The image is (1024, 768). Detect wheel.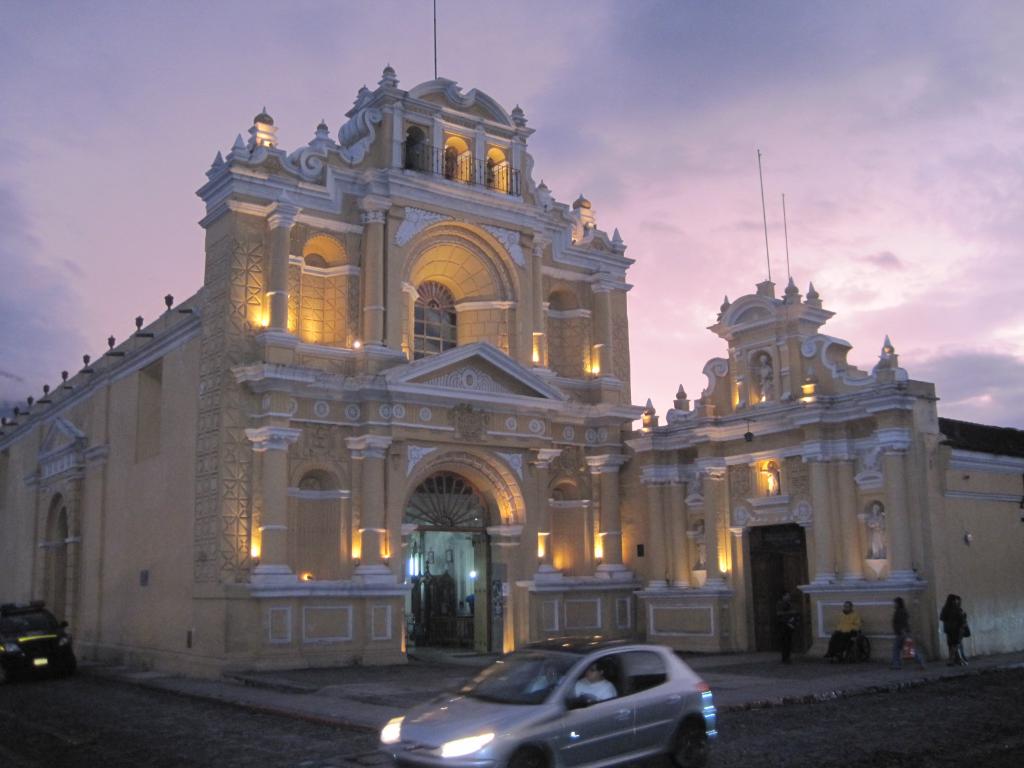
Detection: locate(856, 637, 870, 662).
